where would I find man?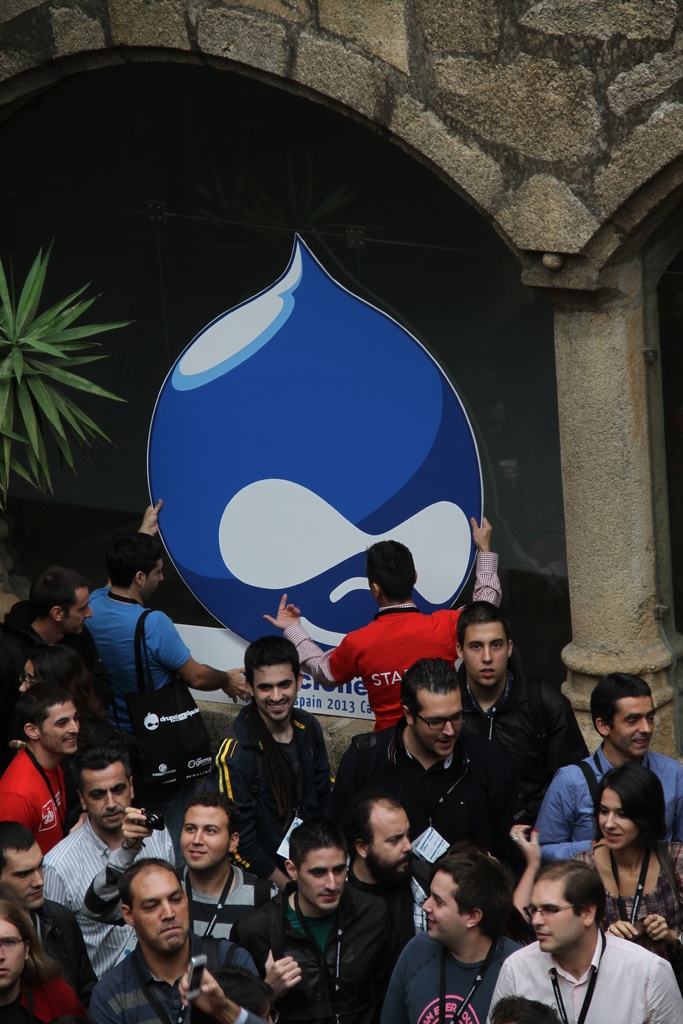
At Rect(344, 791, 434, 936).
